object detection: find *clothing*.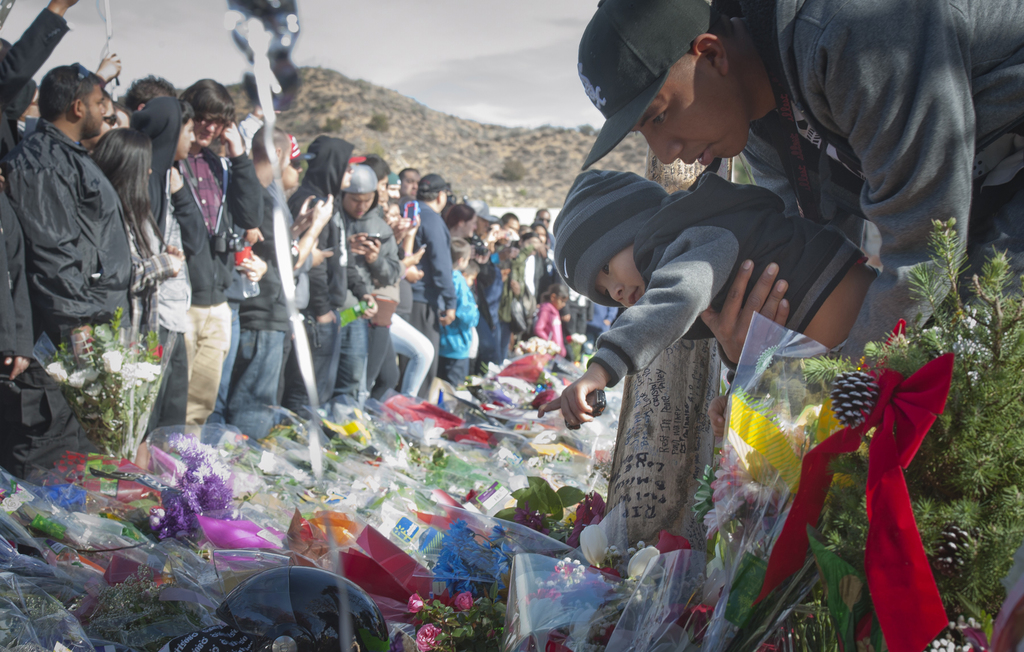
[left=2, top=125, right=131, bottom=370].
